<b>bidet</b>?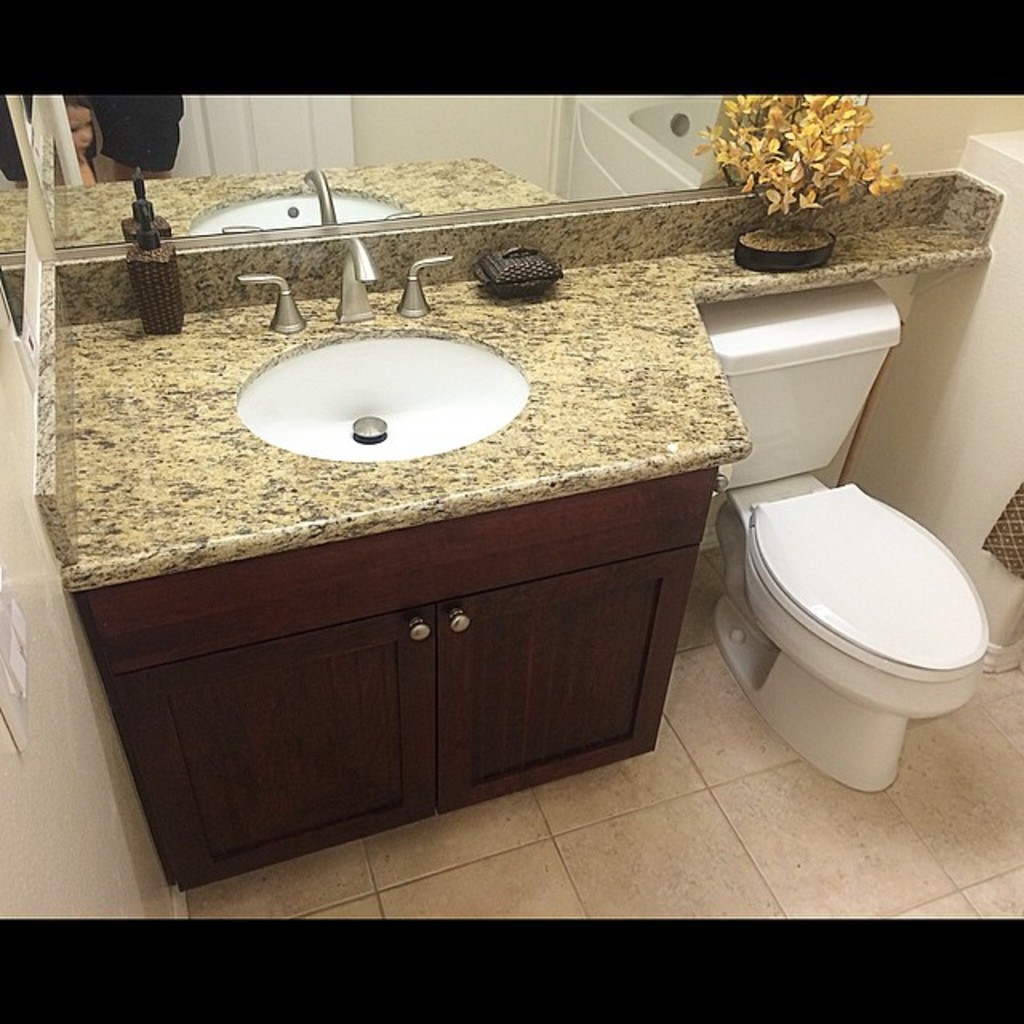
(x1=747, y1=486, x2=987, y2=795)
